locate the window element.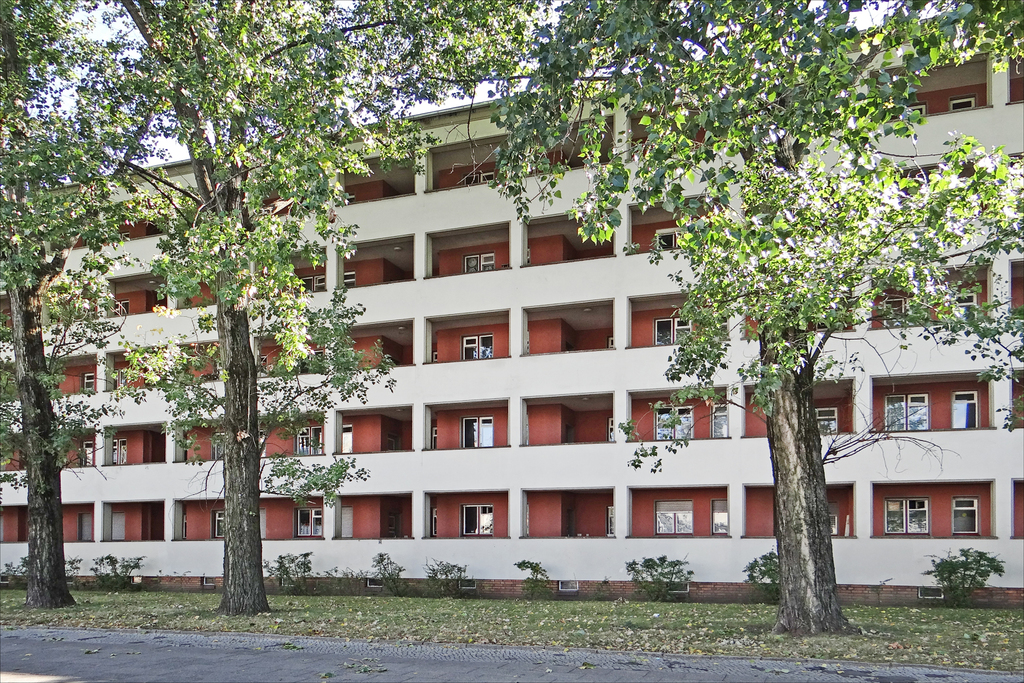
Element bbox: region(480, 416, 489, 443).
